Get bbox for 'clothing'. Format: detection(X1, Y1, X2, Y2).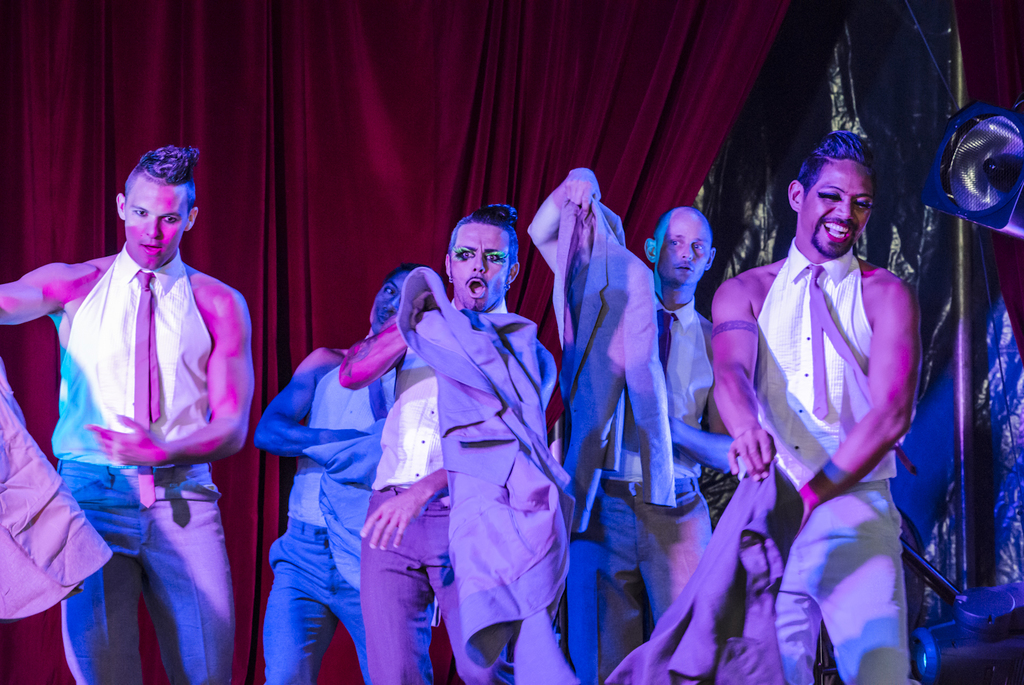
detection(365, 269, 577, 684).
